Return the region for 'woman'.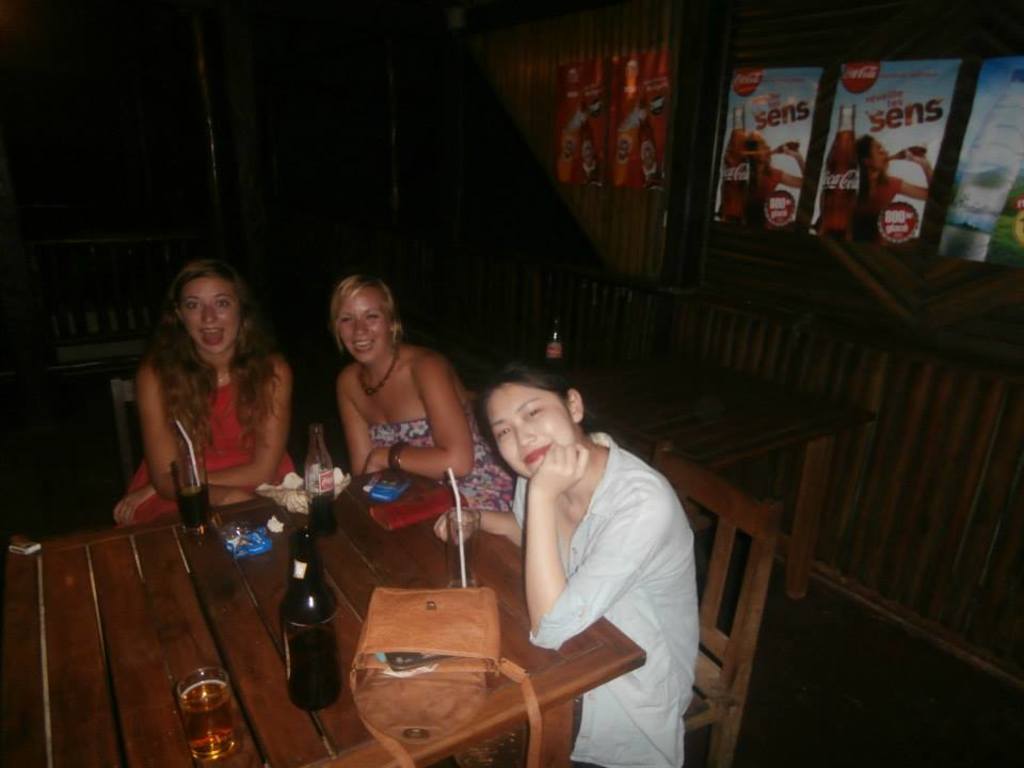
(x1=468, y1=347, x2=710, y2=750).
